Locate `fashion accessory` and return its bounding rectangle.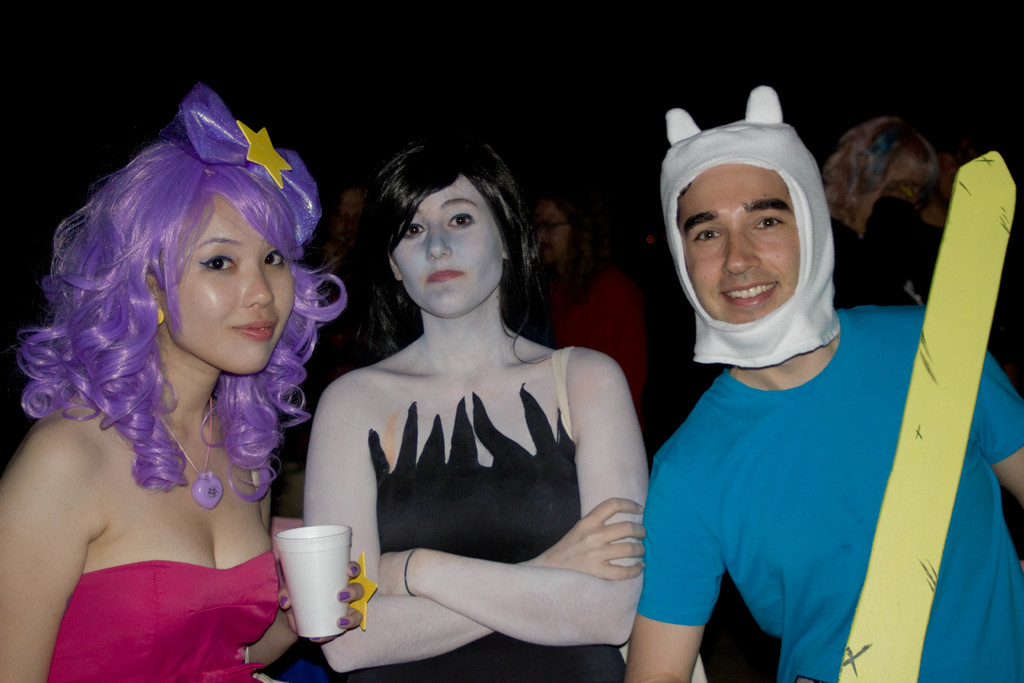
154 393 228 509.
